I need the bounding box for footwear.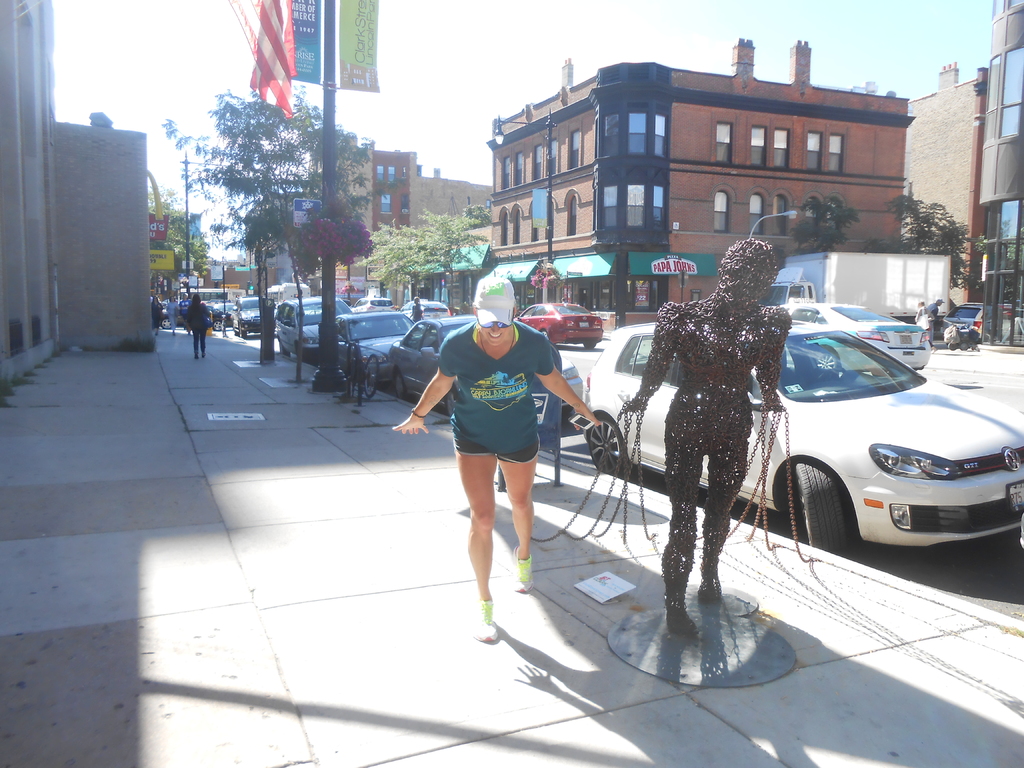
Here it is: rect(473, 598, 497, 643).
